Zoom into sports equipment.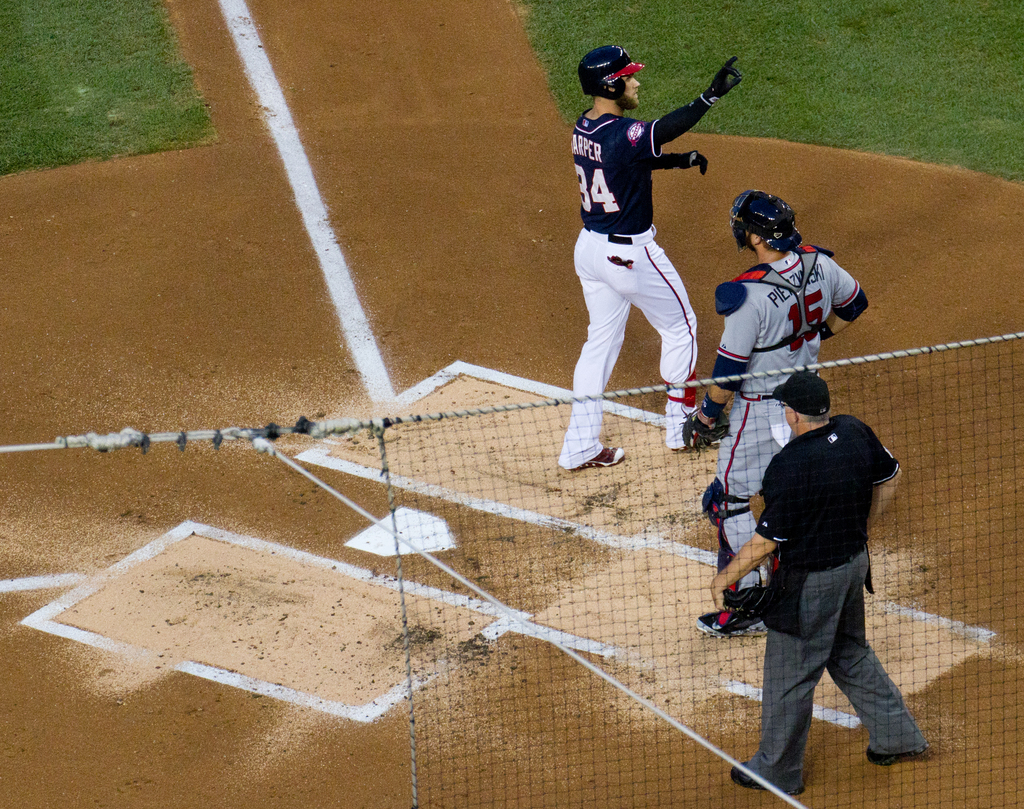
Zoom target: (709, 57, 742, 100).
